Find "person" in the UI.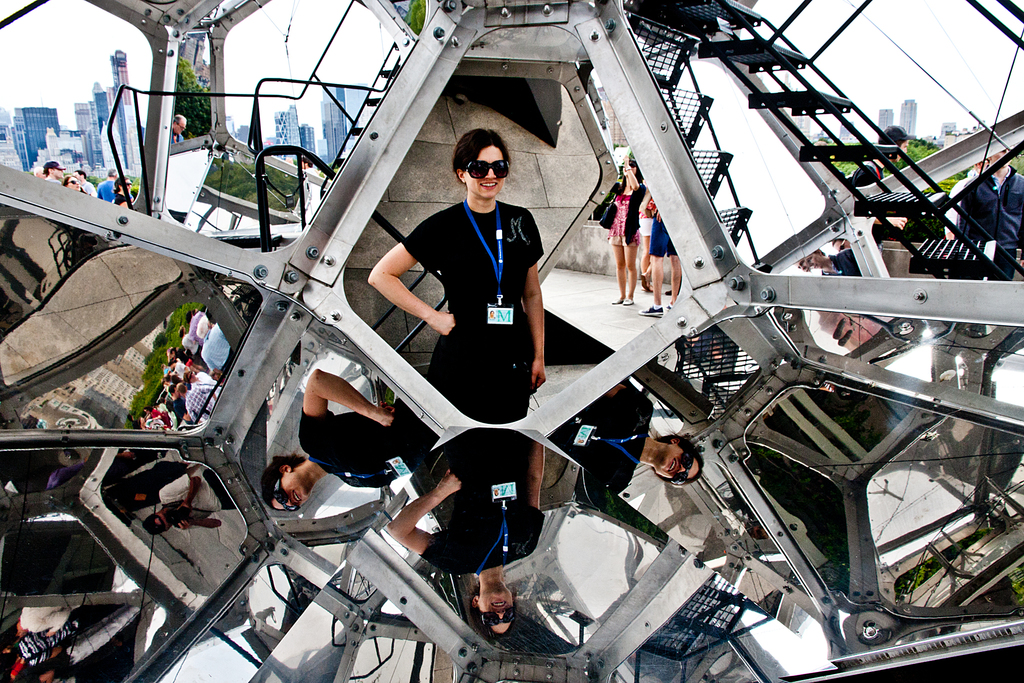
UI element at locate(104, 456, 189, 517).
